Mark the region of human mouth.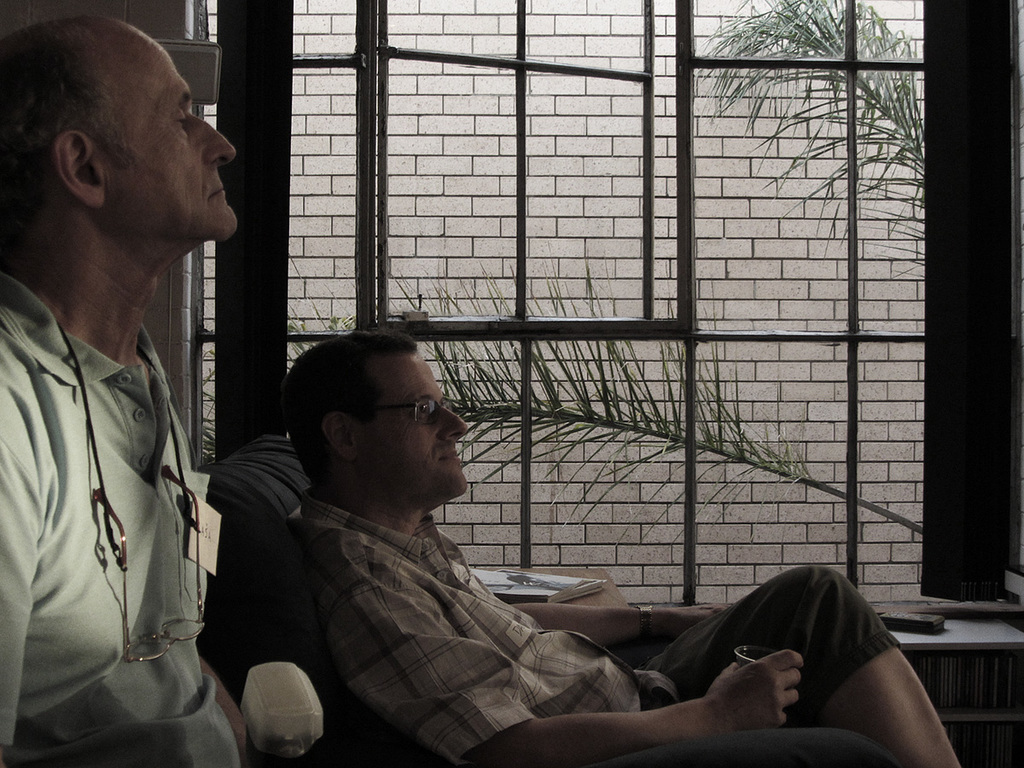
Region: bbox=[210, 189, 219, 197].
